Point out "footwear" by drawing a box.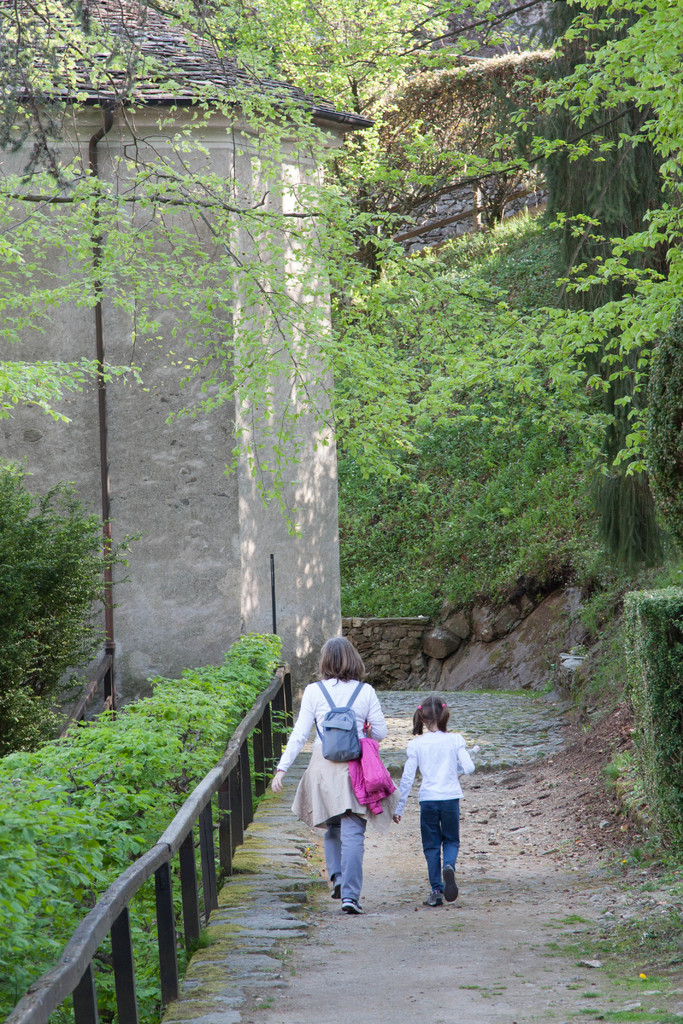
BBox(444, 863, 462, 905).
